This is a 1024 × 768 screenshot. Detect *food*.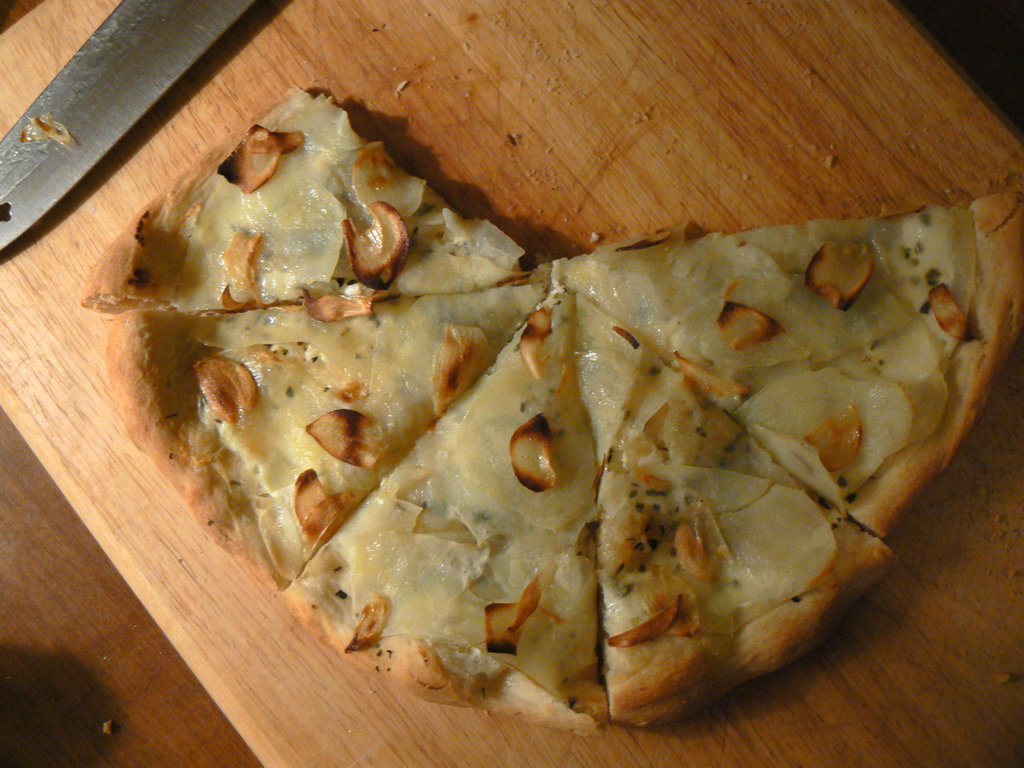
Rect(91, 116, 938, 756).
